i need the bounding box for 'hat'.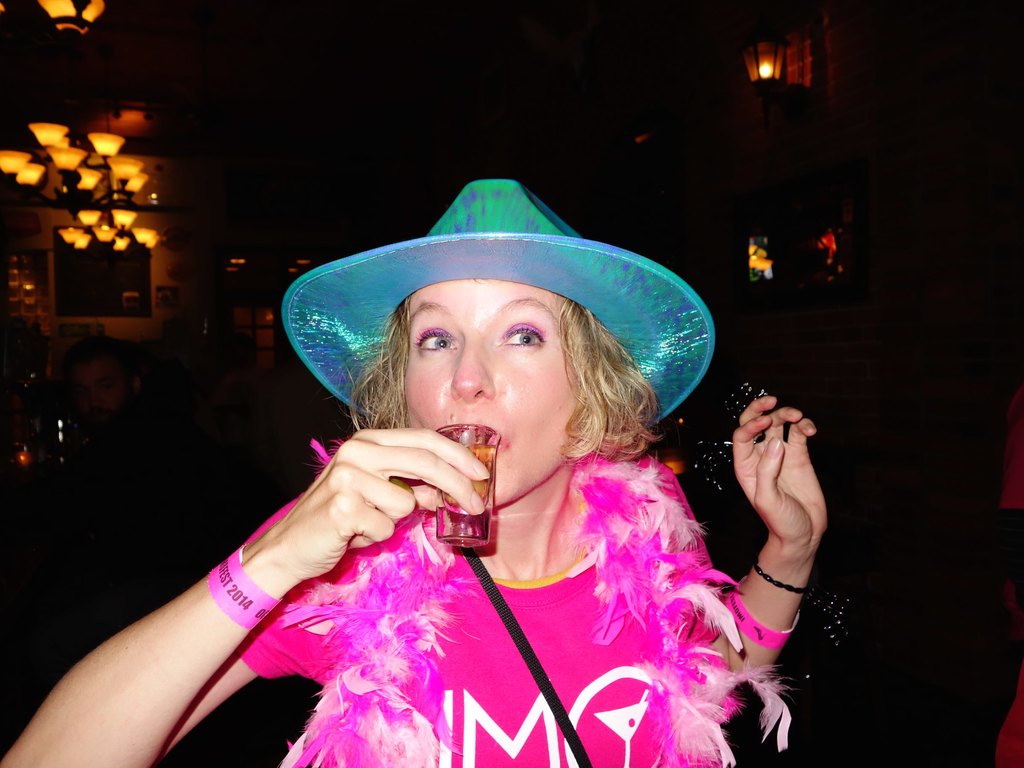
Here it is: crop(282, 183, 715, 428).
